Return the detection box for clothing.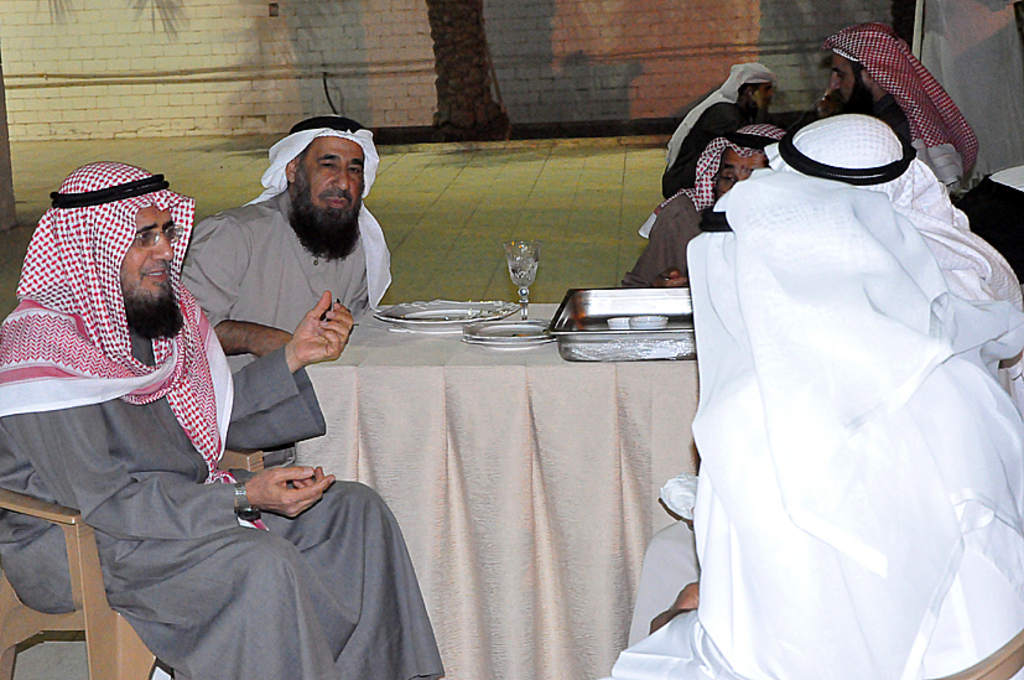
825 21 976 194.
